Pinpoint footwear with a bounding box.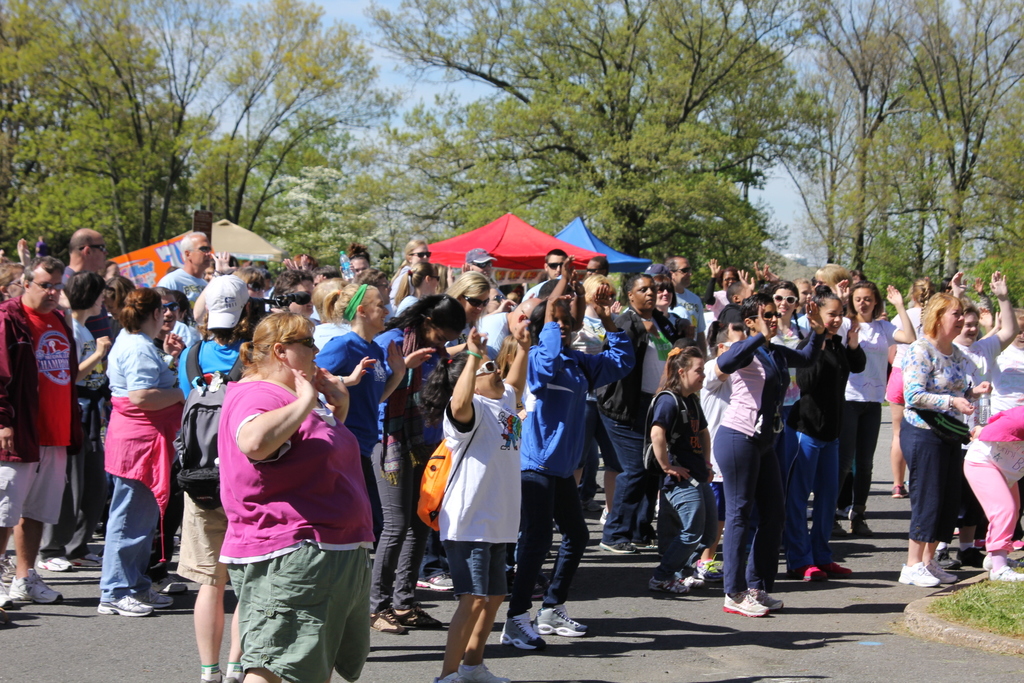
(394, 602, 438, 629).
